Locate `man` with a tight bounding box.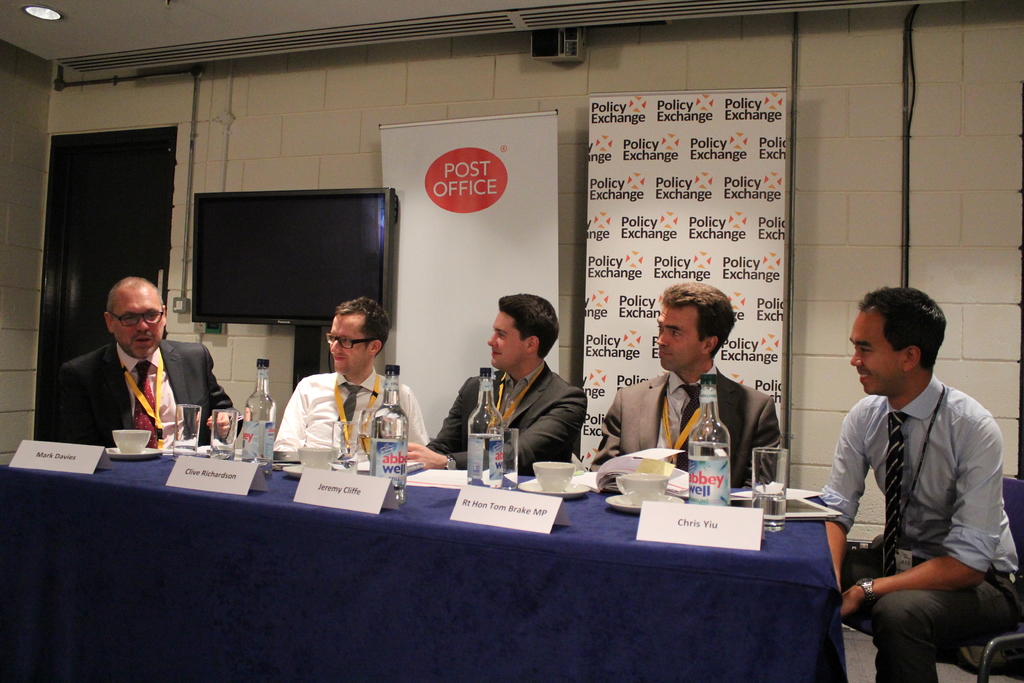
{"left": 406, "top": 294, "right": 589, "bottom": 474}.
